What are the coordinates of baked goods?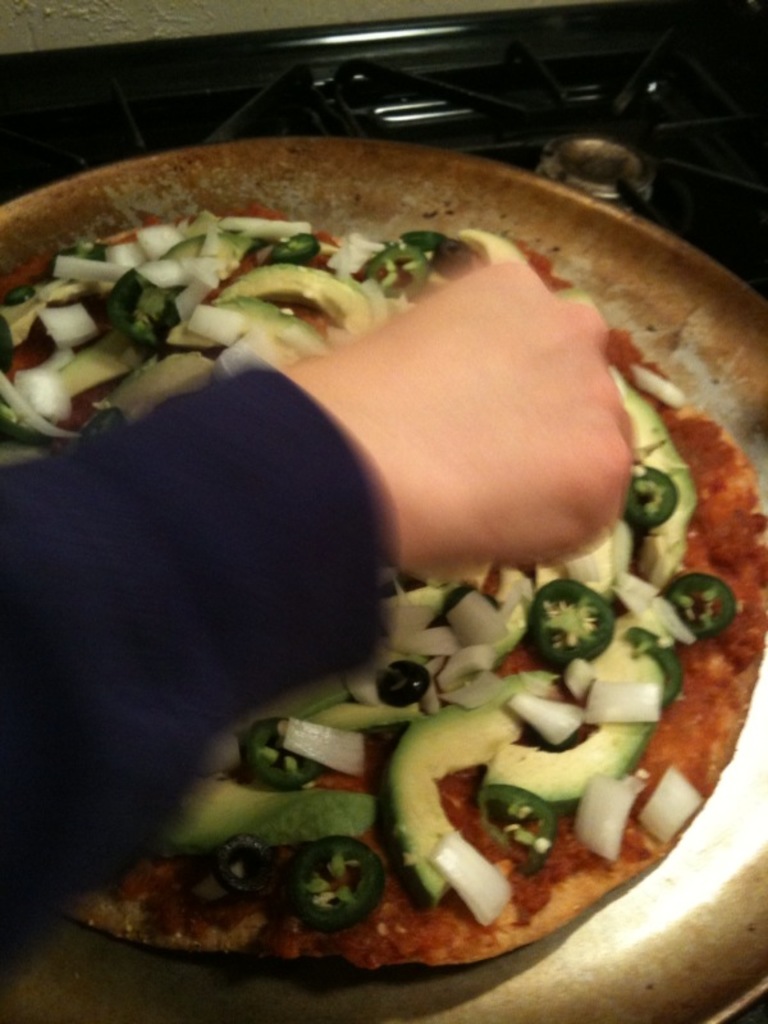
l=0, t=197, r=767, b=972.
